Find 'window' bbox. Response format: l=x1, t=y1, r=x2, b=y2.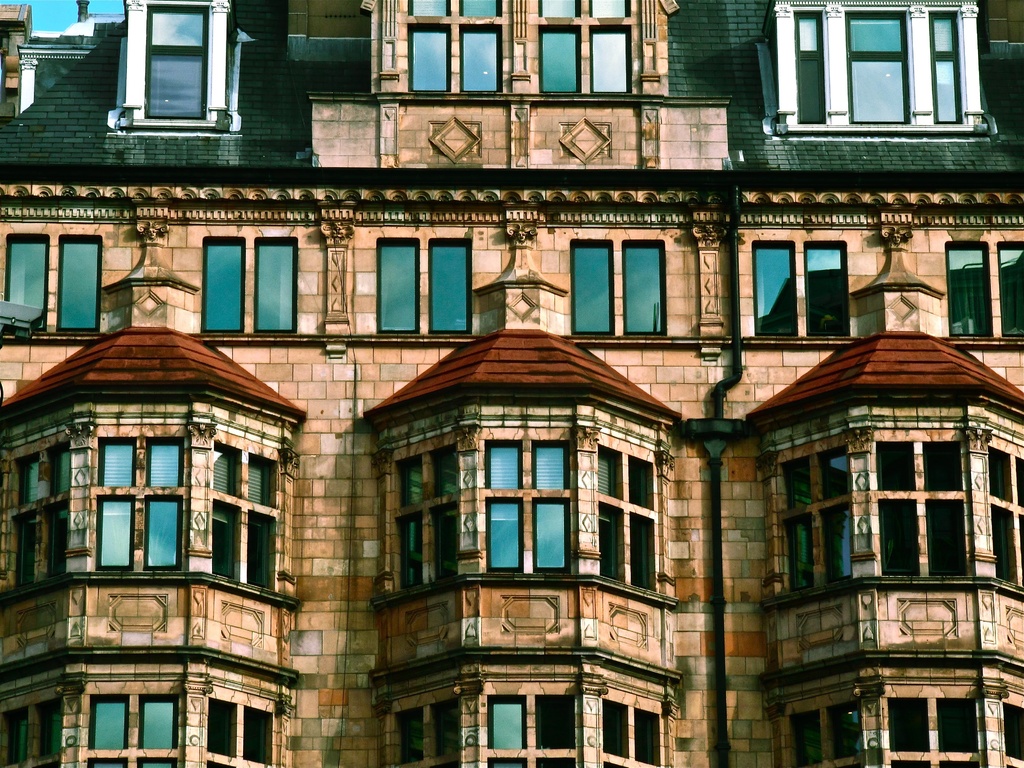
l=245, t=518, r=271, b=586.
